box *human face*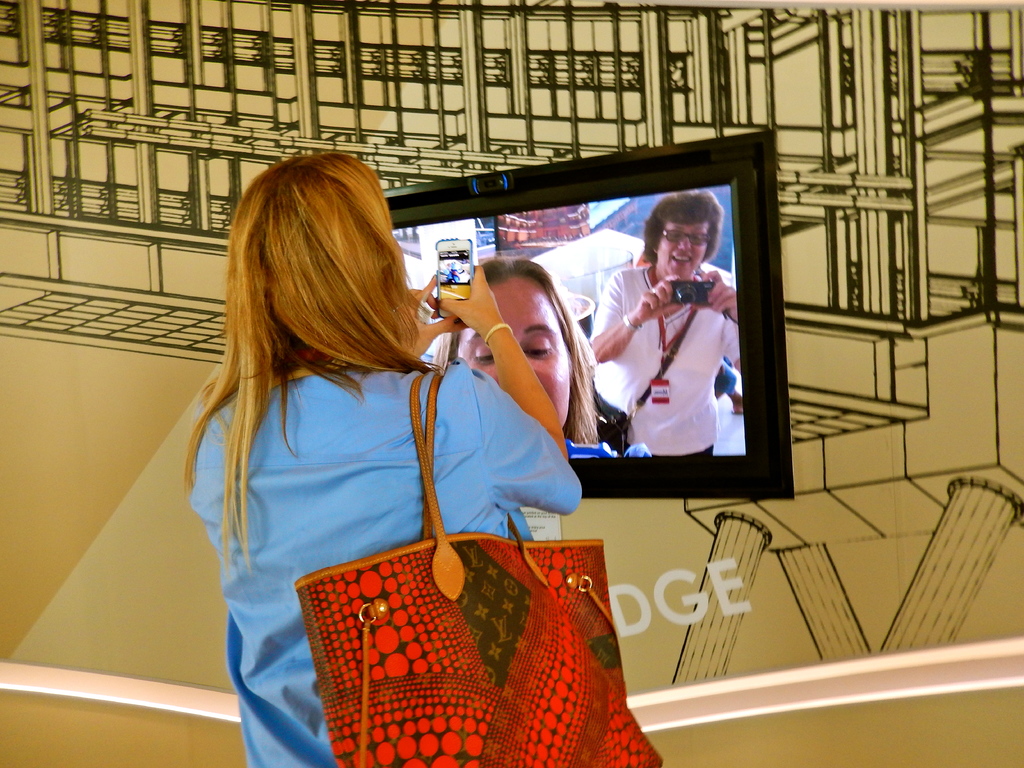
region(457, 282, 576, 423)
